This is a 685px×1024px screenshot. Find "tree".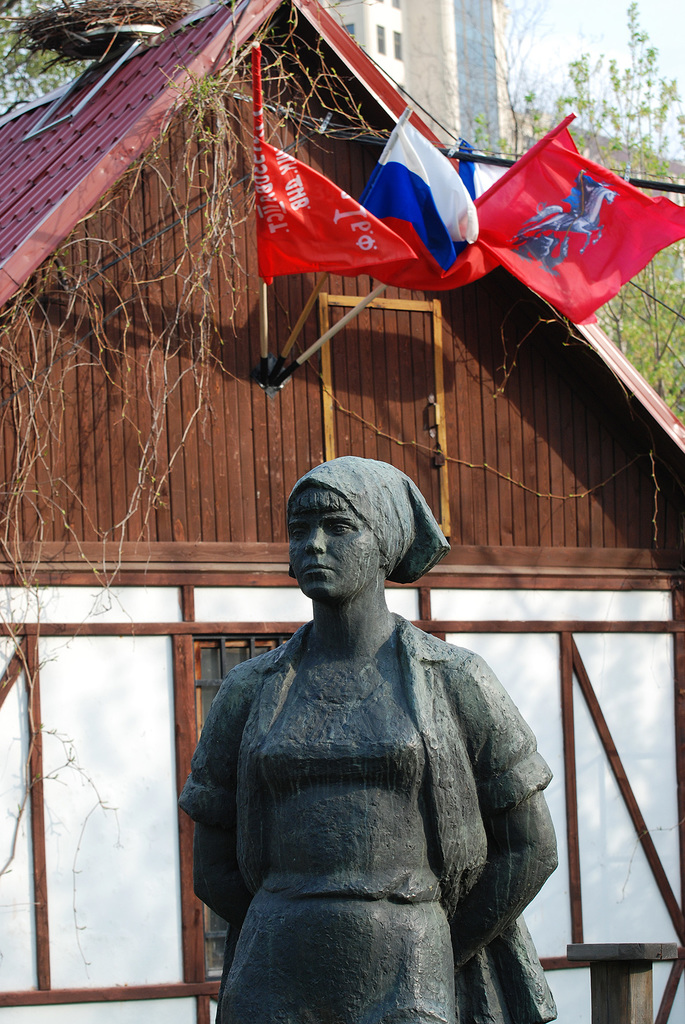
Bounding box: [0, 0, 92, 114].
